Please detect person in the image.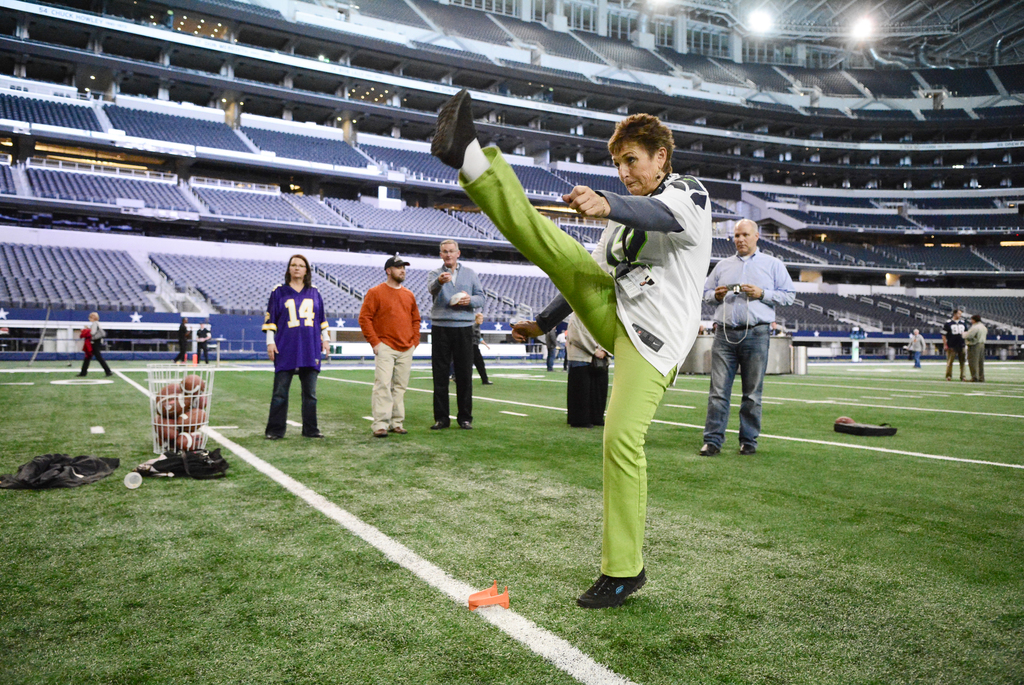
x1=701, y1=219, x2=798, y2=459.
